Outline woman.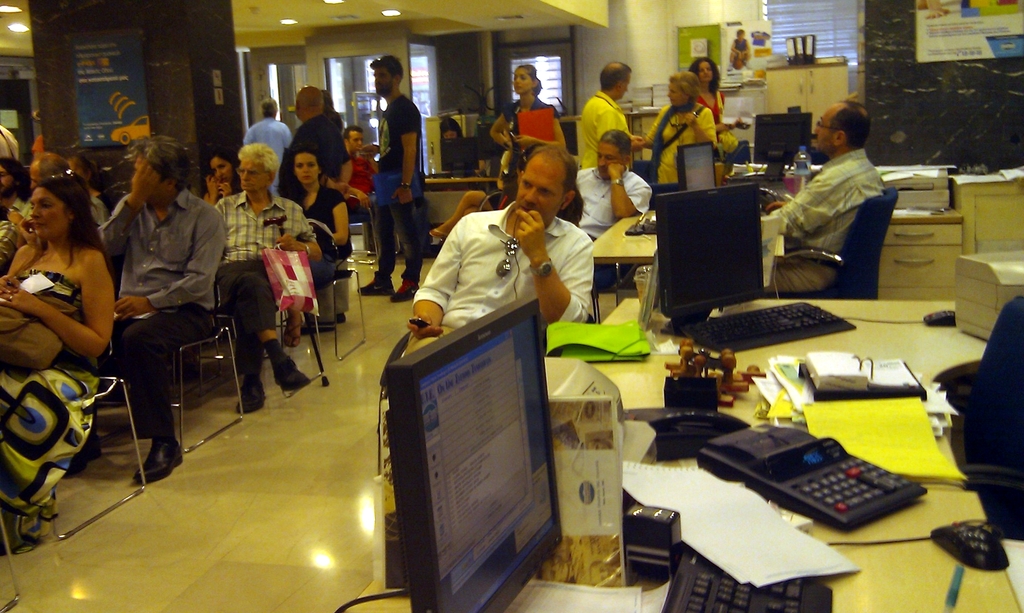
Outline: bbox(199, 152, 240, 208).
